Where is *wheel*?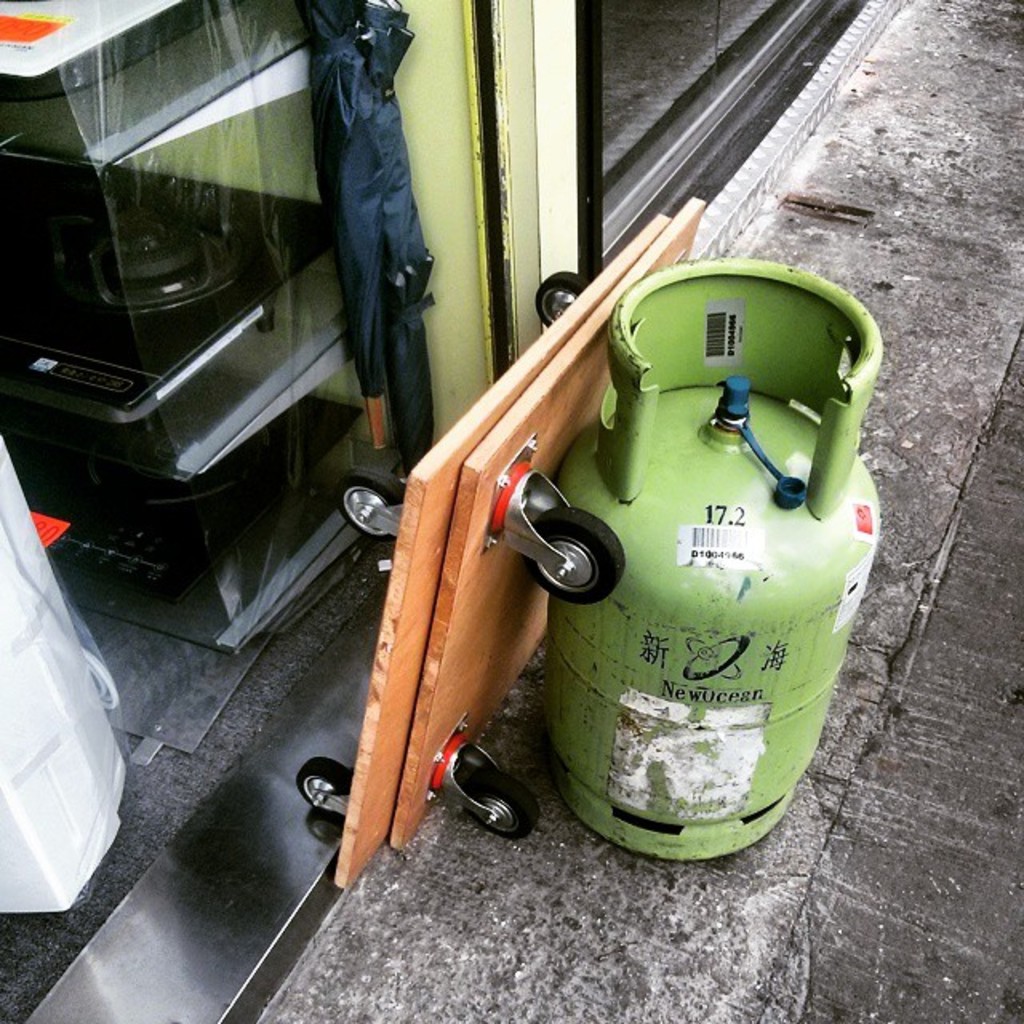
detection(474, 776, 541, 840).
